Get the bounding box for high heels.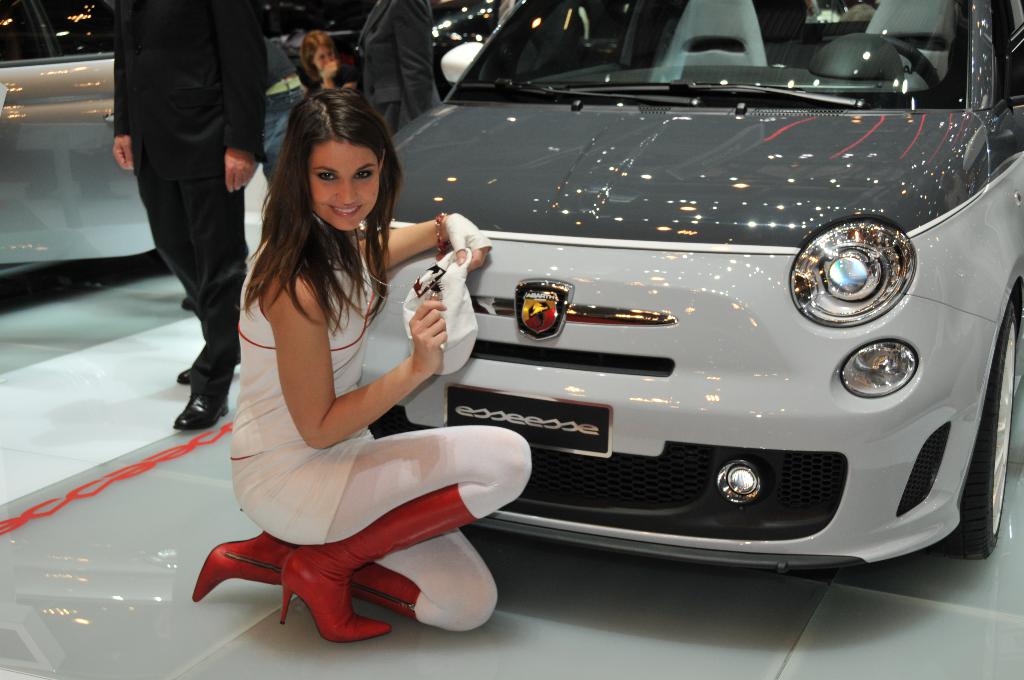
box(280, 484, 475, 647).
